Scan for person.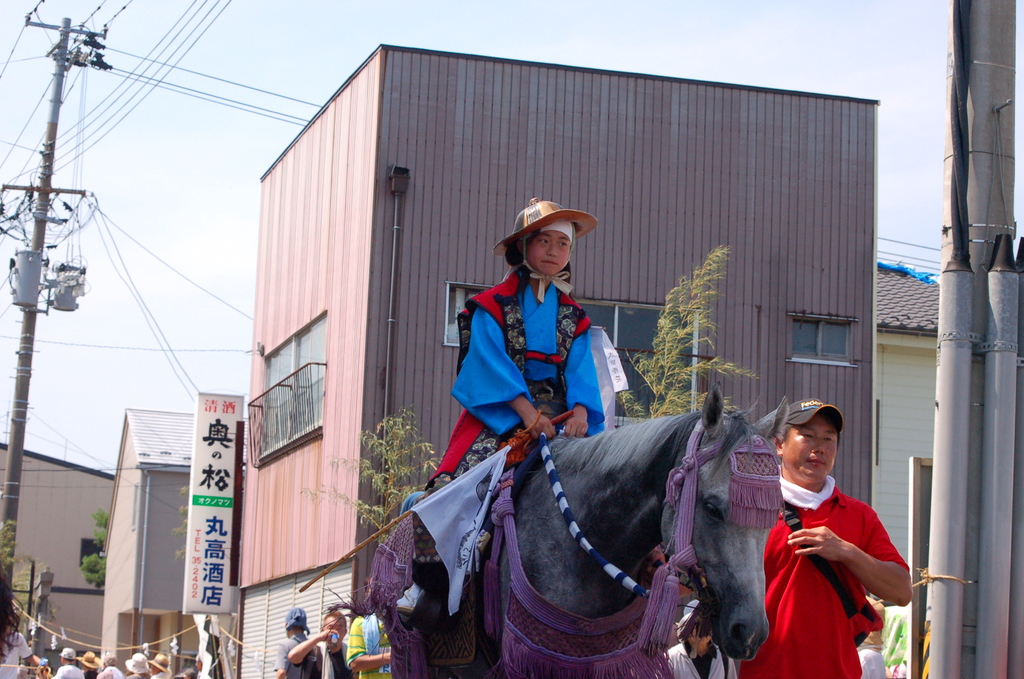
Scan result: l=269, t=607, r=323, b=678.
